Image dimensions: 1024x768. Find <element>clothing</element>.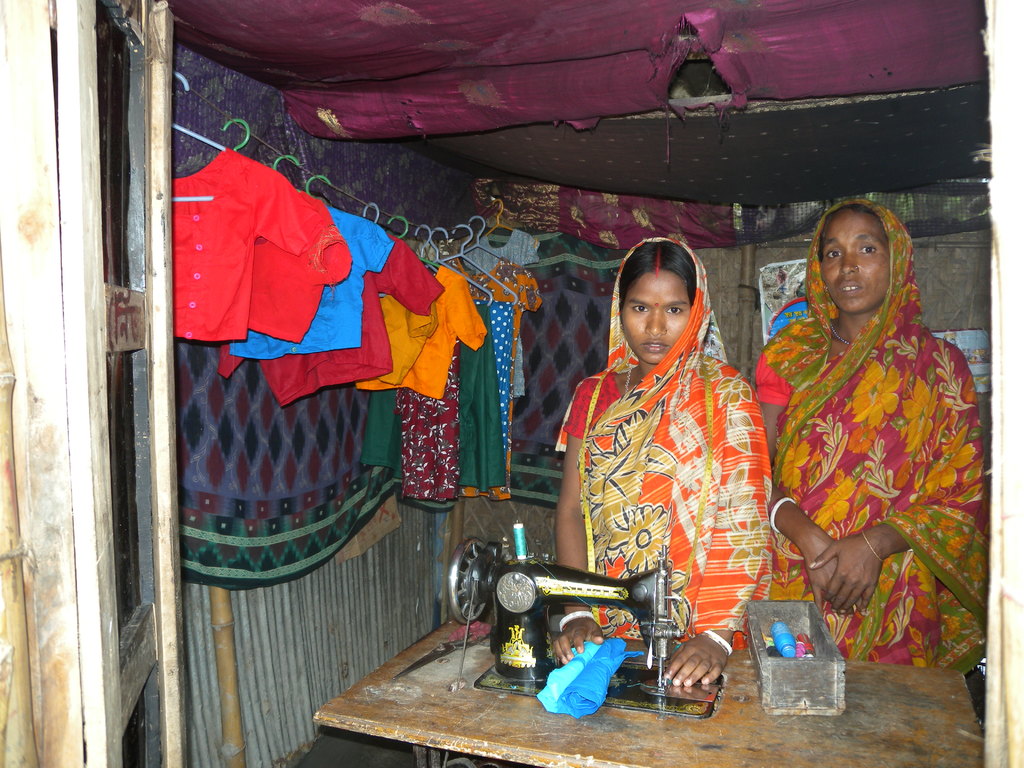
bbox=[456, 230, 538, 287].
